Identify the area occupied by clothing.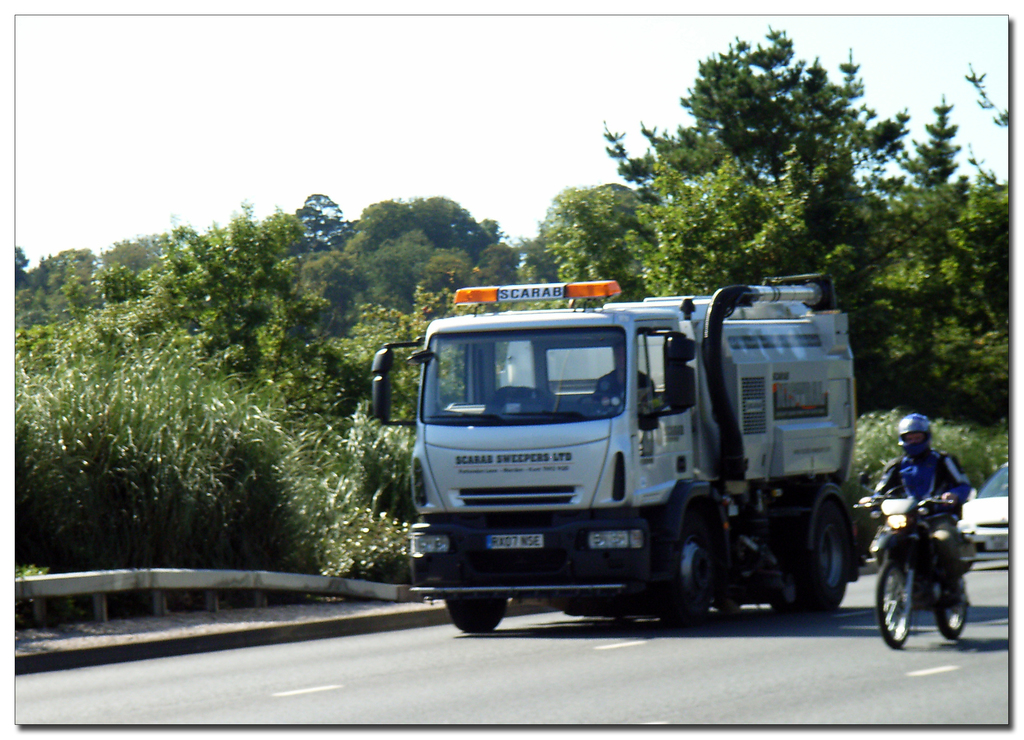
Area: {"x1": 871, "y1": 454, "x2": 972, "y2": 585}.
